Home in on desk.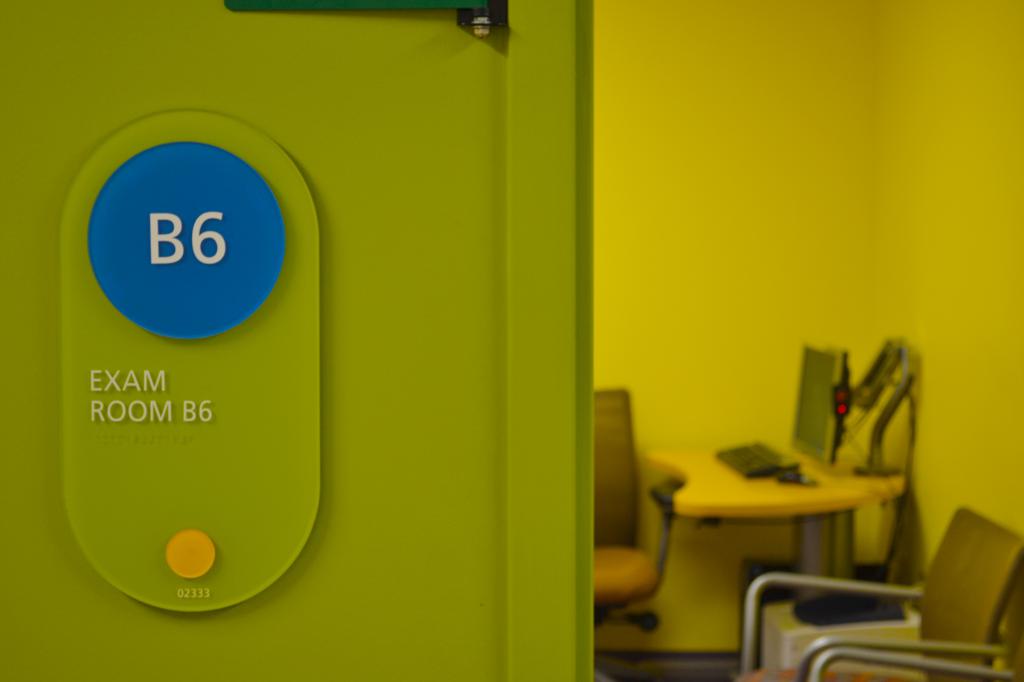
Homed in at select_region(651, 430, 932, 637).
